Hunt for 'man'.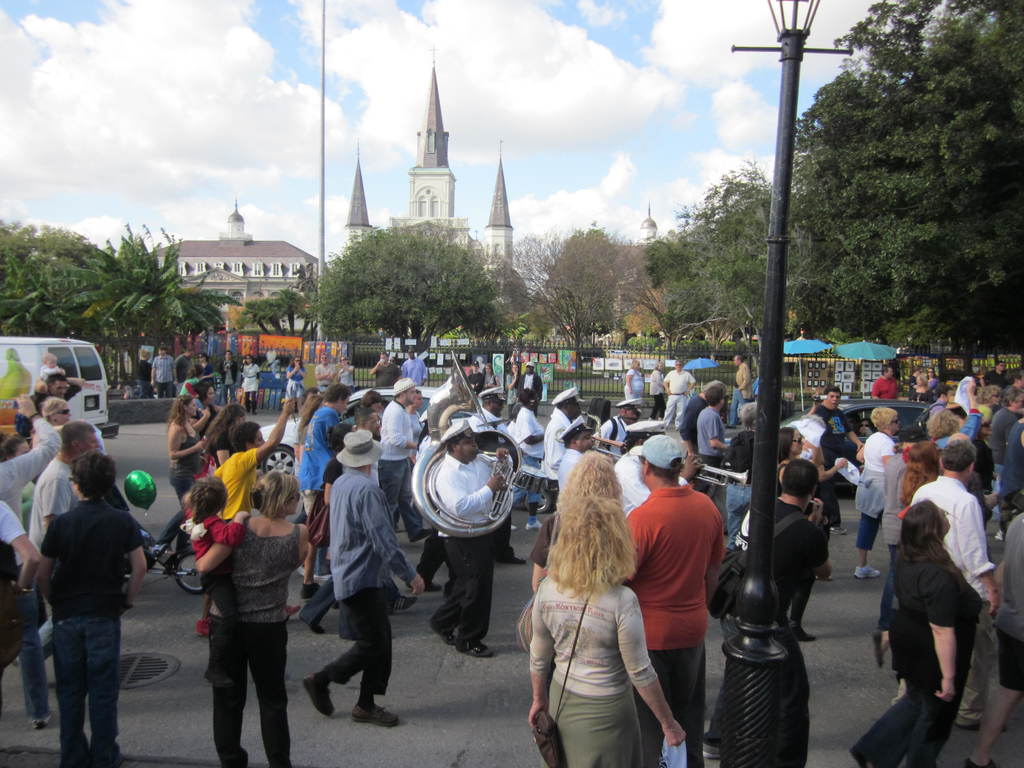
Hunted down at left=402, top=344, right=431, bottom=385.
